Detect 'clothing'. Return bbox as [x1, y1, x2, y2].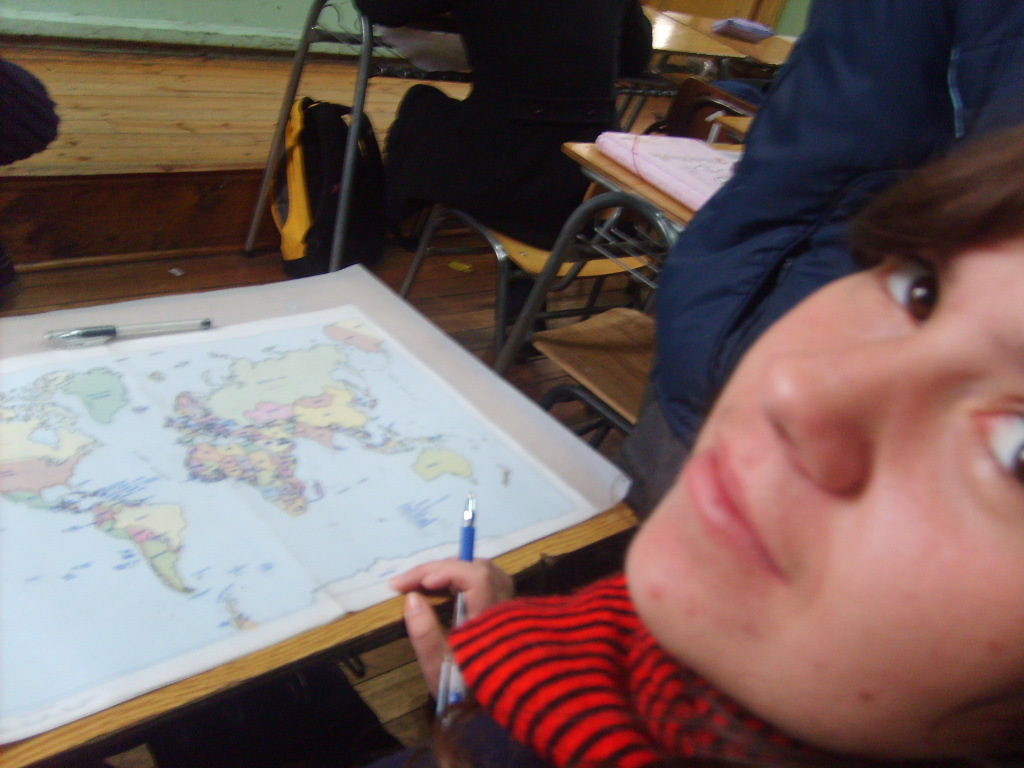
[644, 0, 1022, 516].
